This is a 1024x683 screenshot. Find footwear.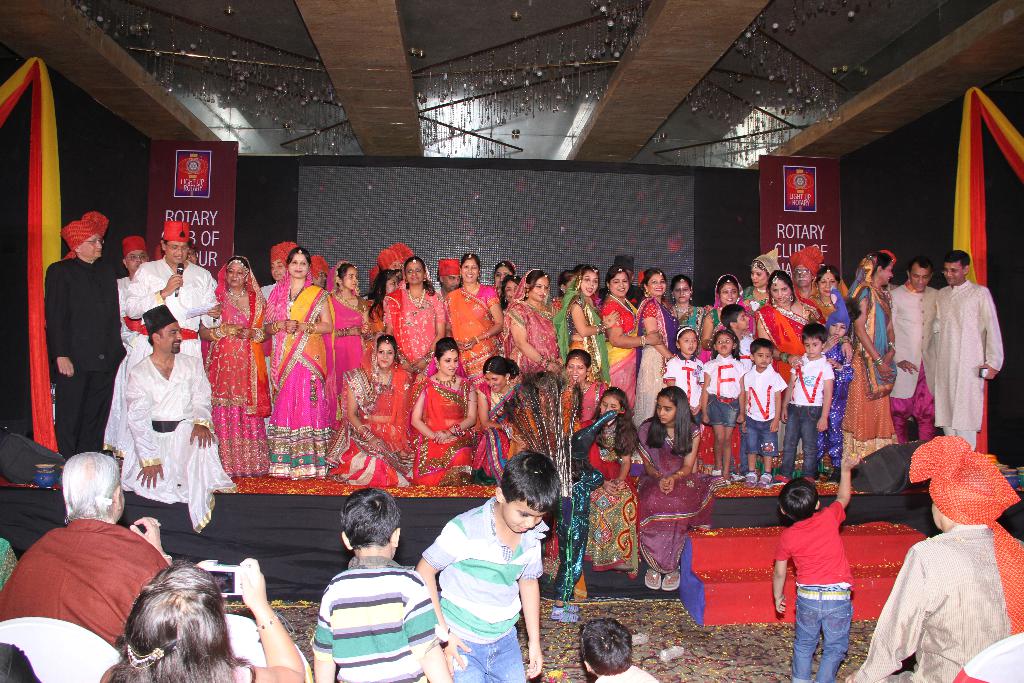
Bounding box: [left=764, top=470, right=772, bottom=486].
